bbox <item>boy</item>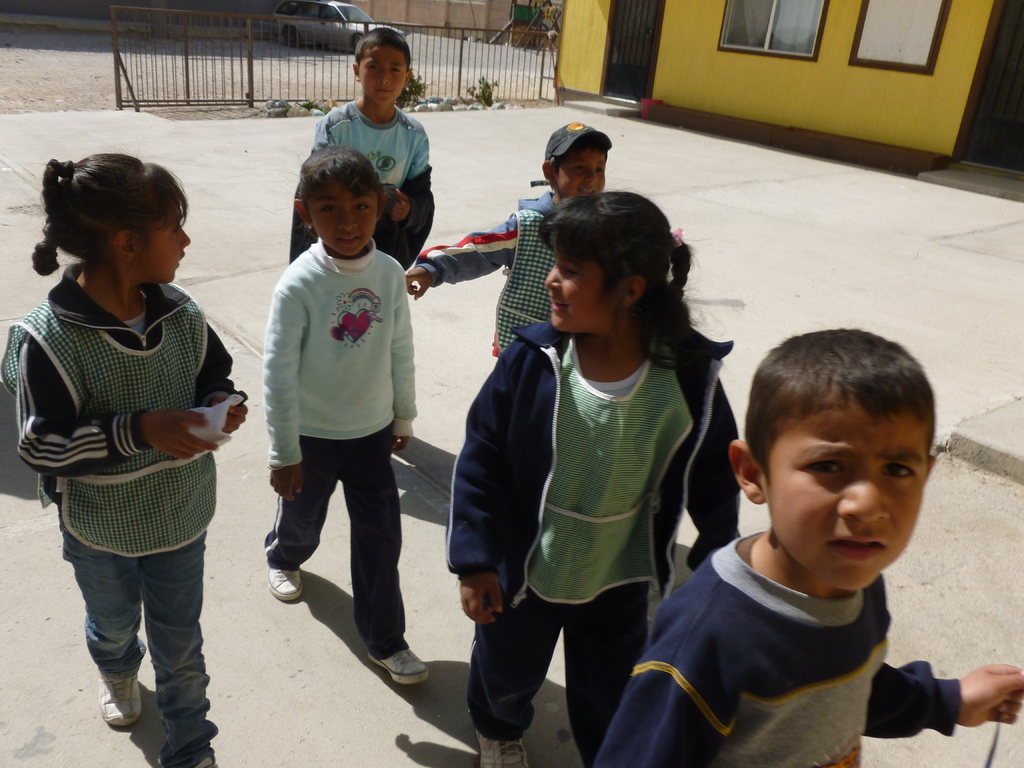
box(288, 23, 440, 266)
